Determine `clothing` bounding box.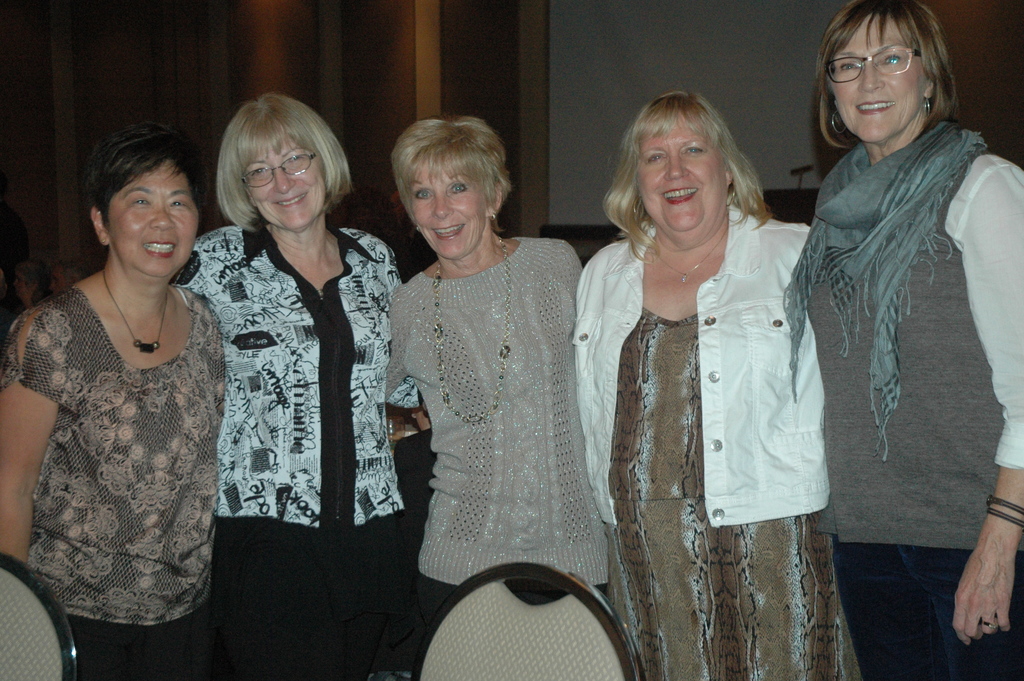
Determined: (172,222,409,680).
